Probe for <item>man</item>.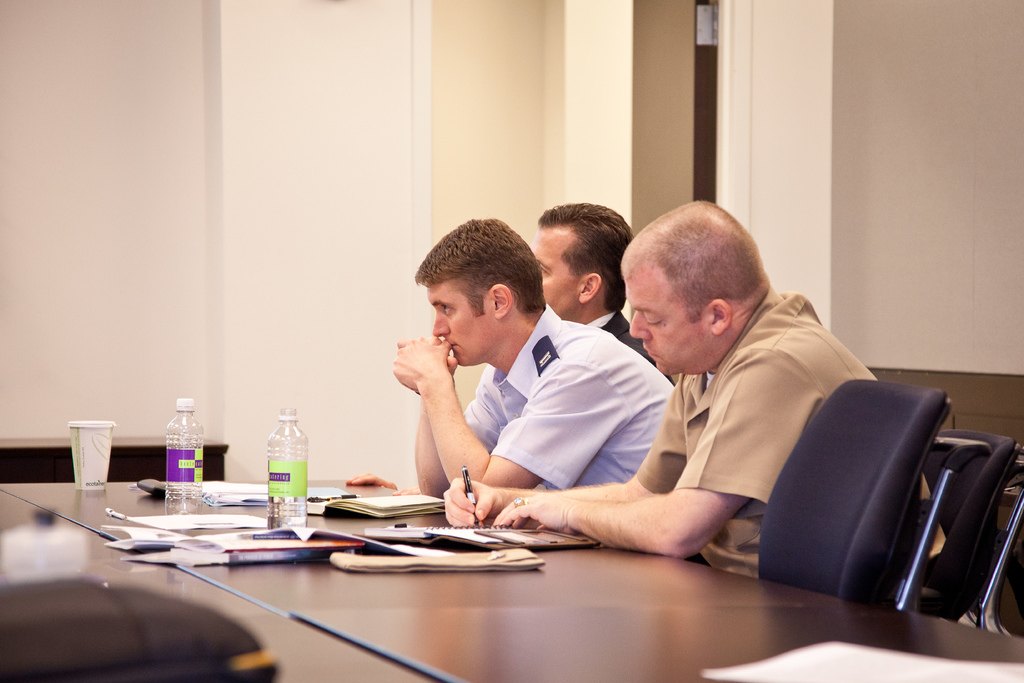
Probe result: bbox=(387, 213, 694, 526).
